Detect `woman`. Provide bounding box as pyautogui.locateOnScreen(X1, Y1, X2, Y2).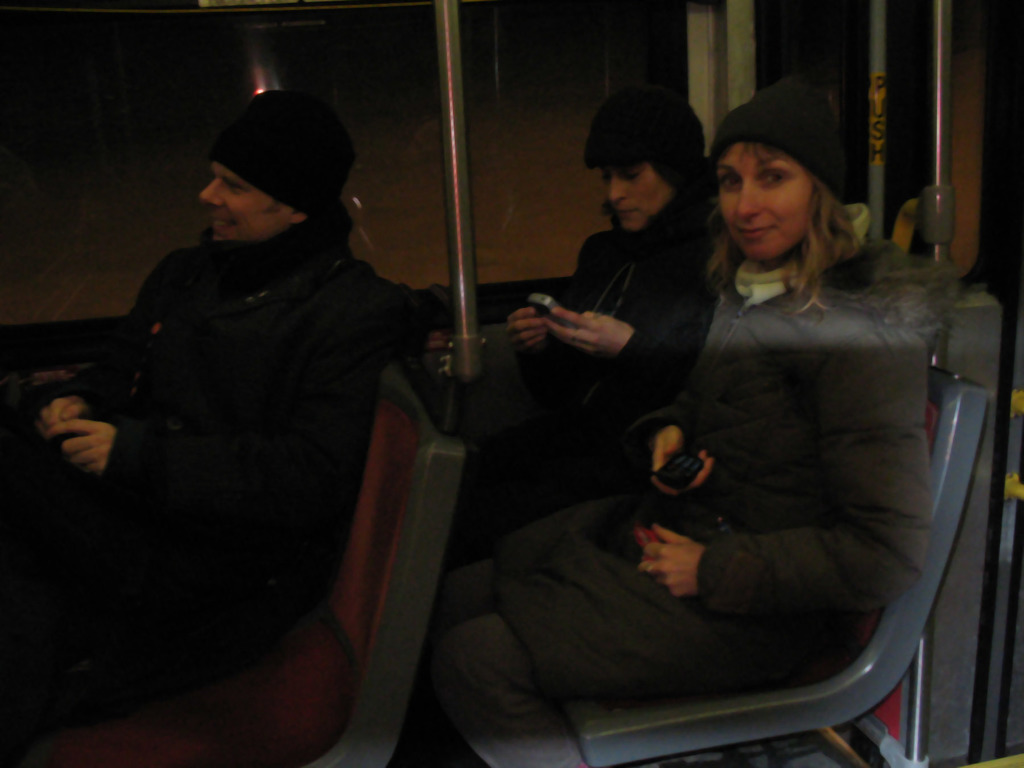
pyautogui.locateOnScreen(451, 112, 928, 740).
